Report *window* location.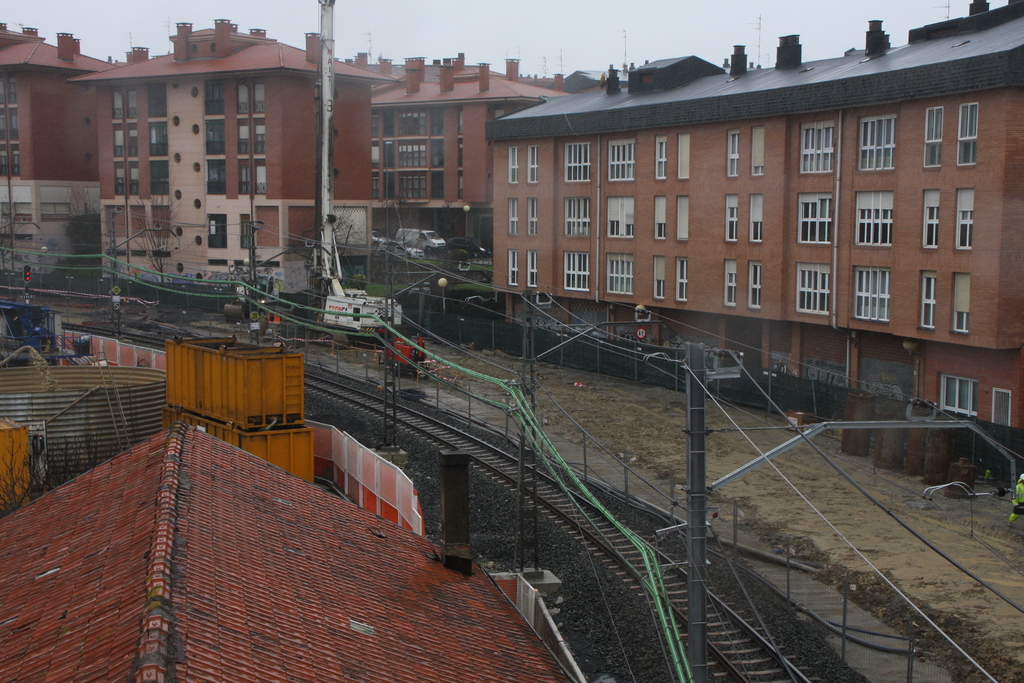
Report: <region>859, 185, 897, 254</region>.
